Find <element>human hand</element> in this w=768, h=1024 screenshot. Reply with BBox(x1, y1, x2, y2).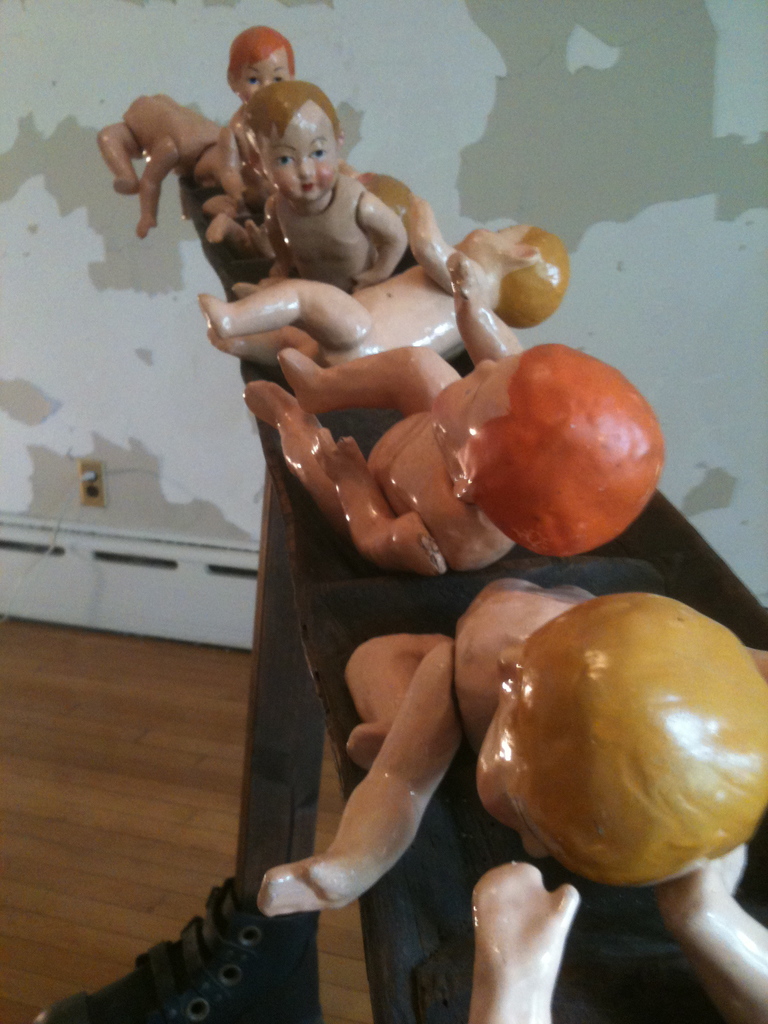
BBox(453, 835, 605, 1010).
